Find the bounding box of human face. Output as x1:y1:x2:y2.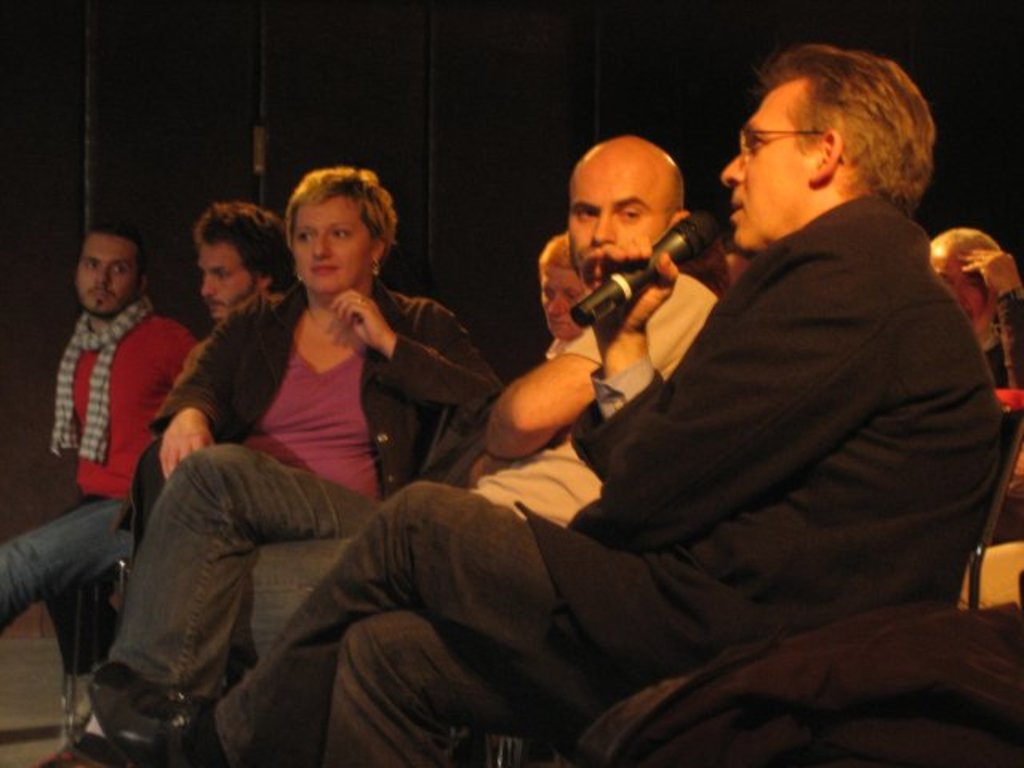
202:240:259:326.
